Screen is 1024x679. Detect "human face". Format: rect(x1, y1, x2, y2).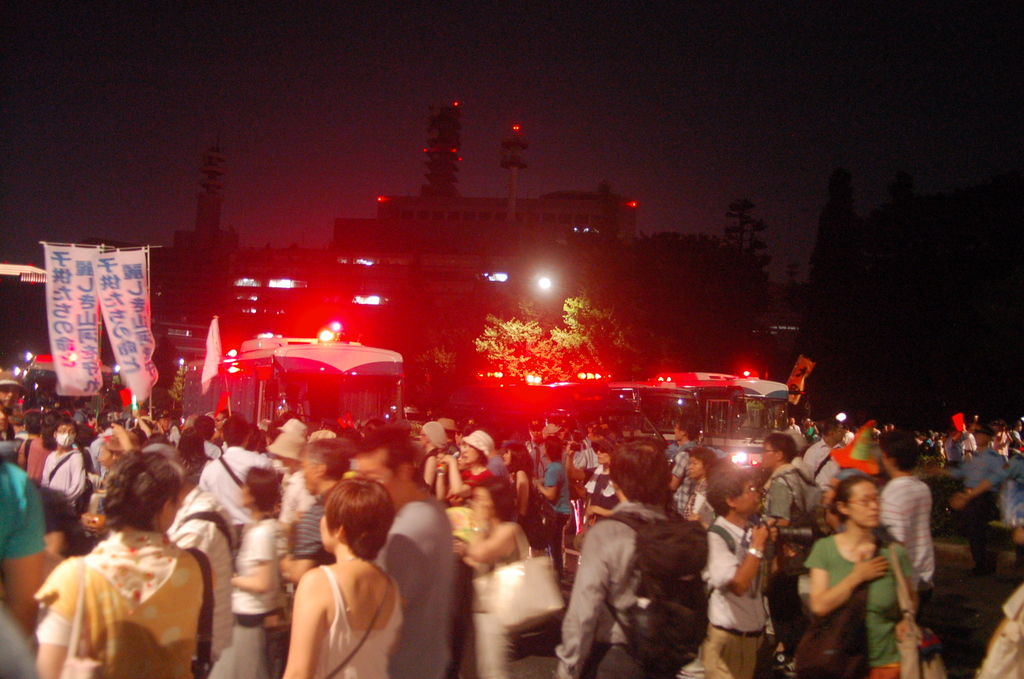
rect(59, 423, 74, 437).
